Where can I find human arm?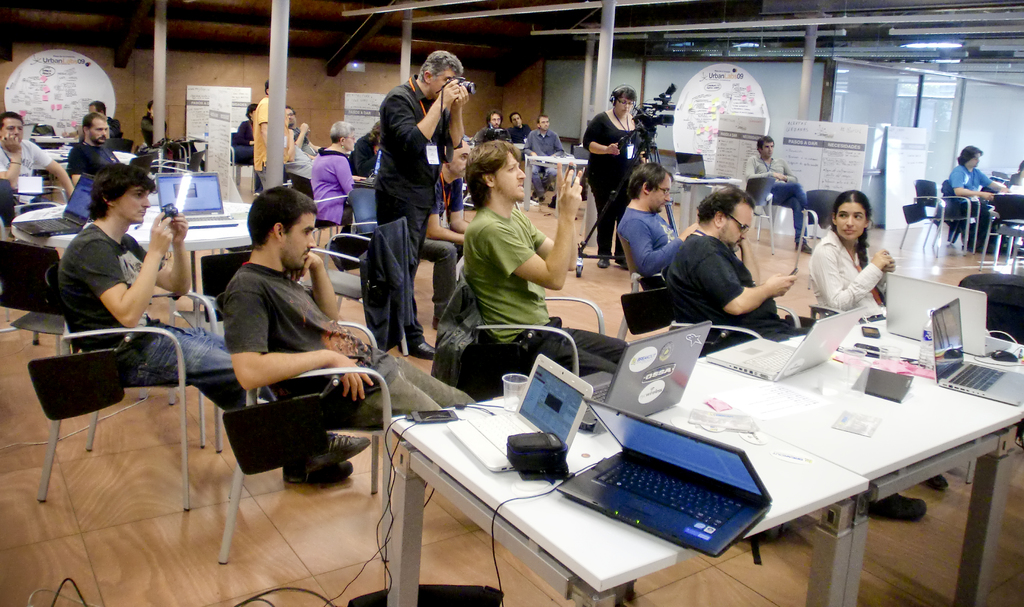
You can find it at rect(513, 161, 582, 270).
